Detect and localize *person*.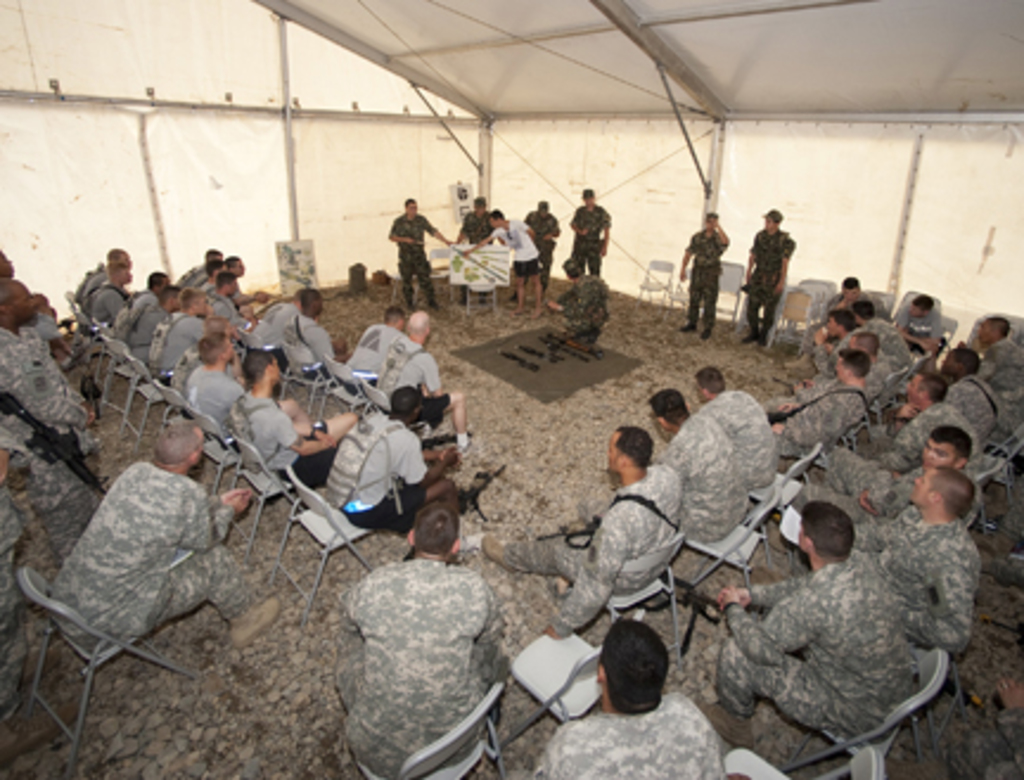
Localized at rect(498, 614, 730, 778).
